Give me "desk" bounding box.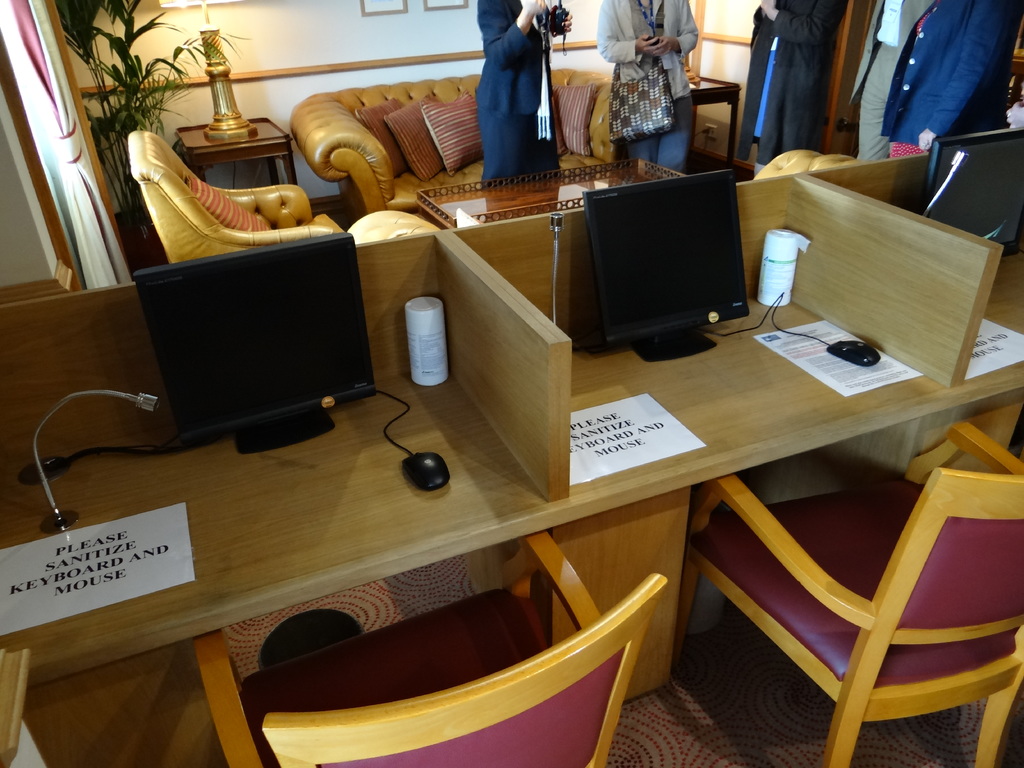
l=3, t=154, r=1020, b=682.
